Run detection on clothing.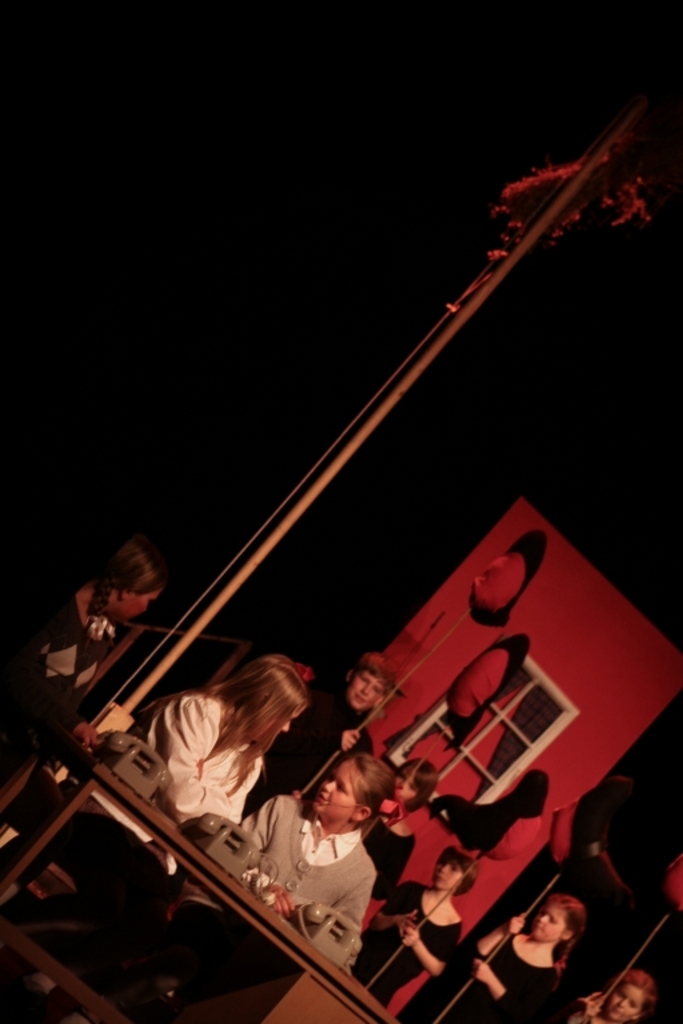
Result: bbox(124, 681, 317, 855).
